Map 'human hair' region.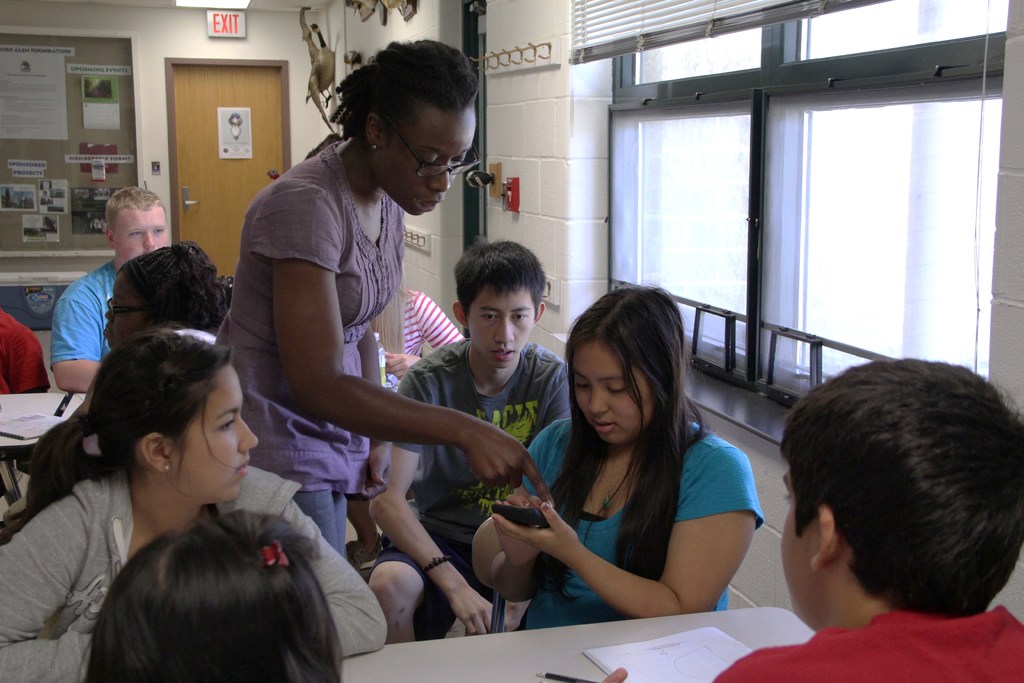
Mapped to (77, 504, 343, 682).
